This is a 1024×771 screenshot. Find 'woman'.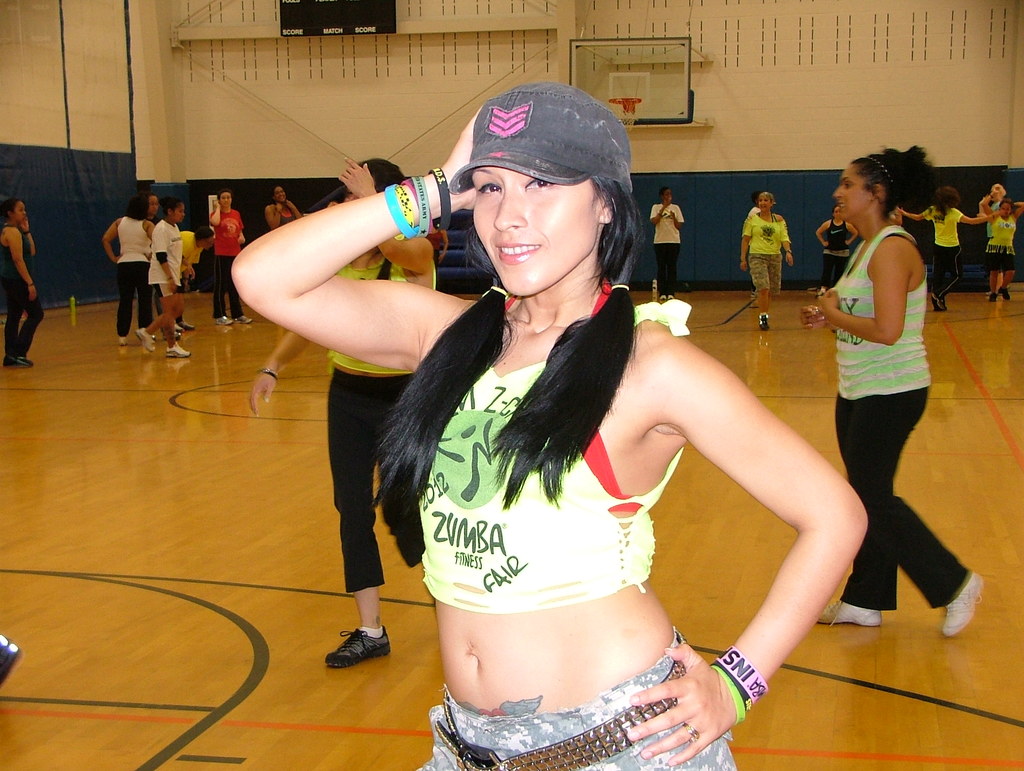
Bounding box: bbox=[138, 195, 192, 360].
